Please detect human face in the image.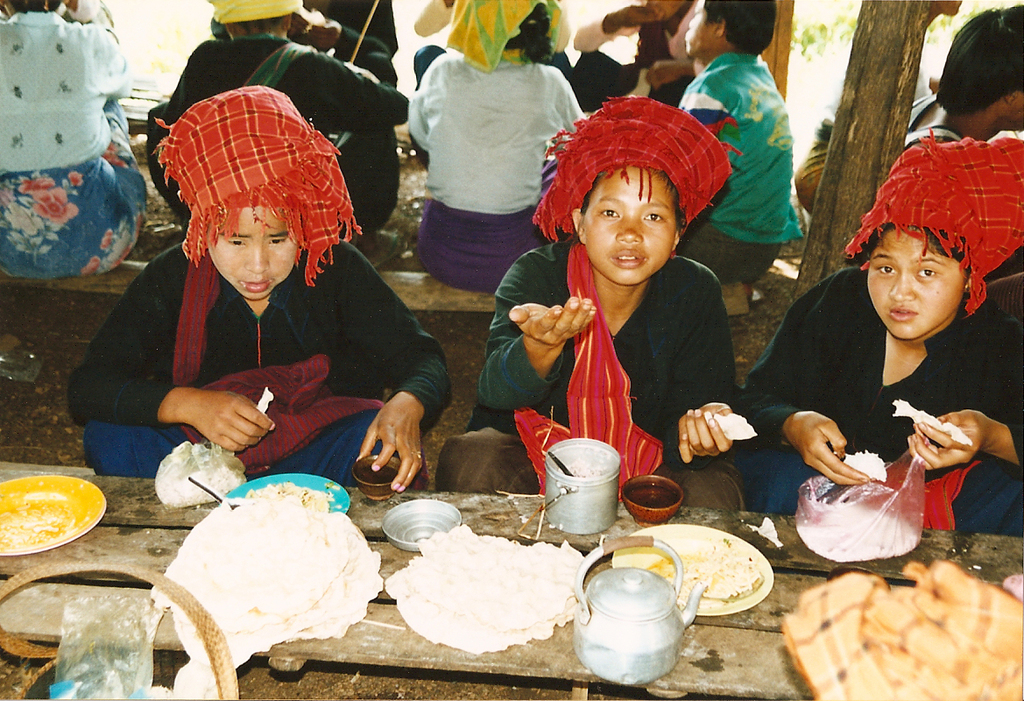
[left=209, top=198, right=297, bottom=295].
